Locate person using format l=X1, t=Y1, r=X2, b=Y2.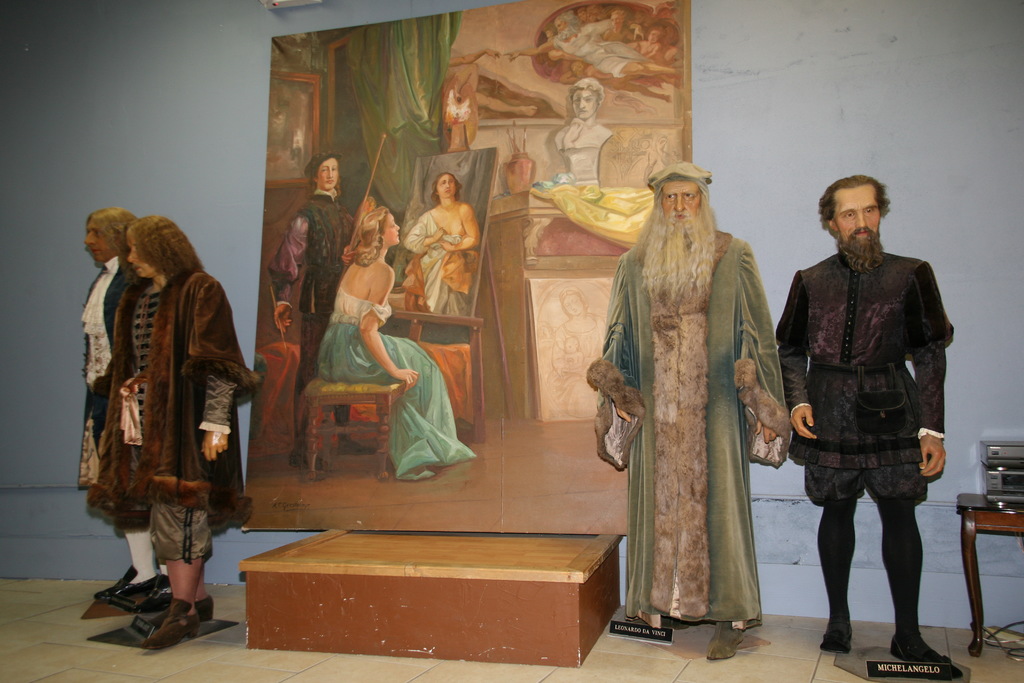
l=97, t=209, r=253, b=636.
